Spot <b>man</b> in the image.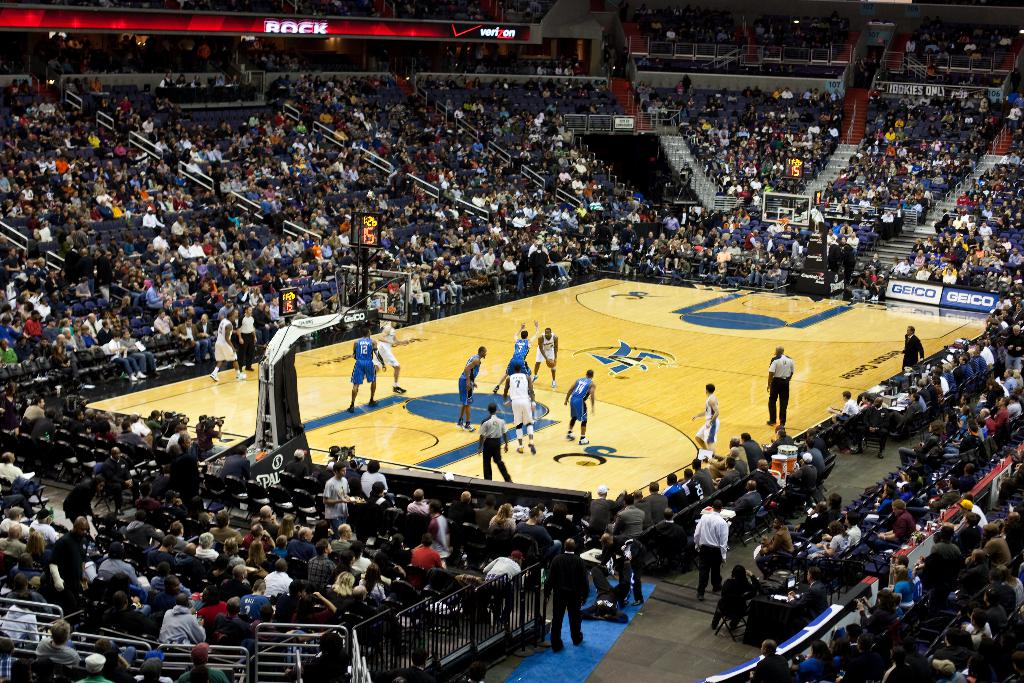
<b>man</b> found at box(562, 375, 595, 445).
